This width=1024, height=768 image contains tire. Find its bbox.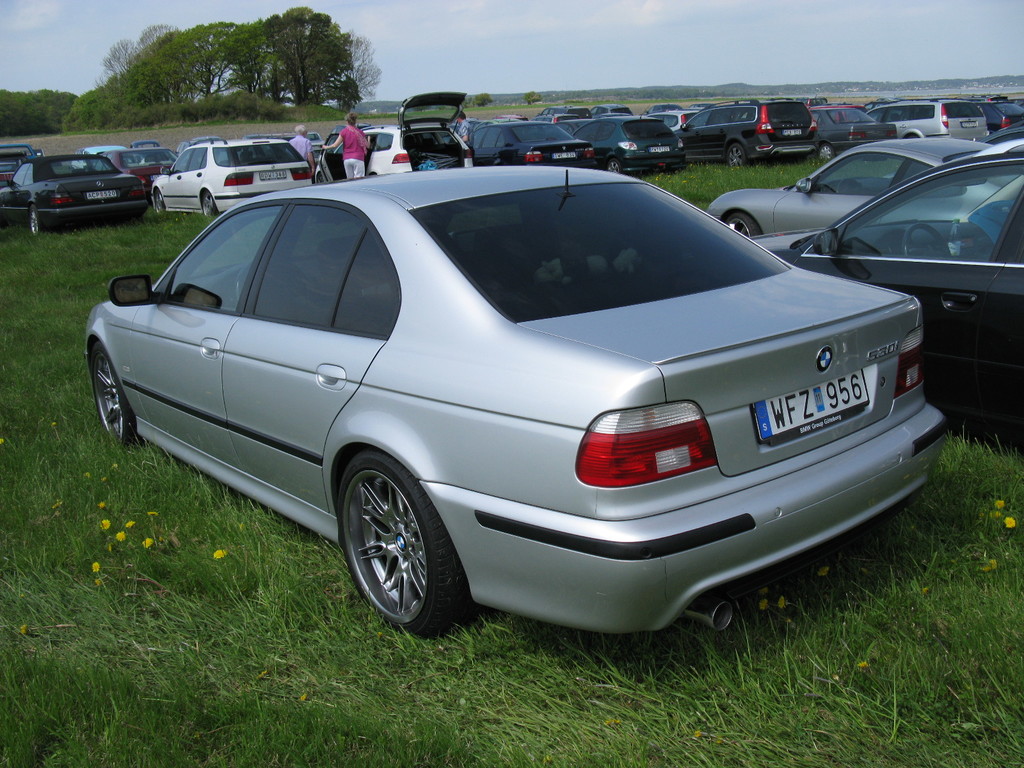
152 188 168 220.
